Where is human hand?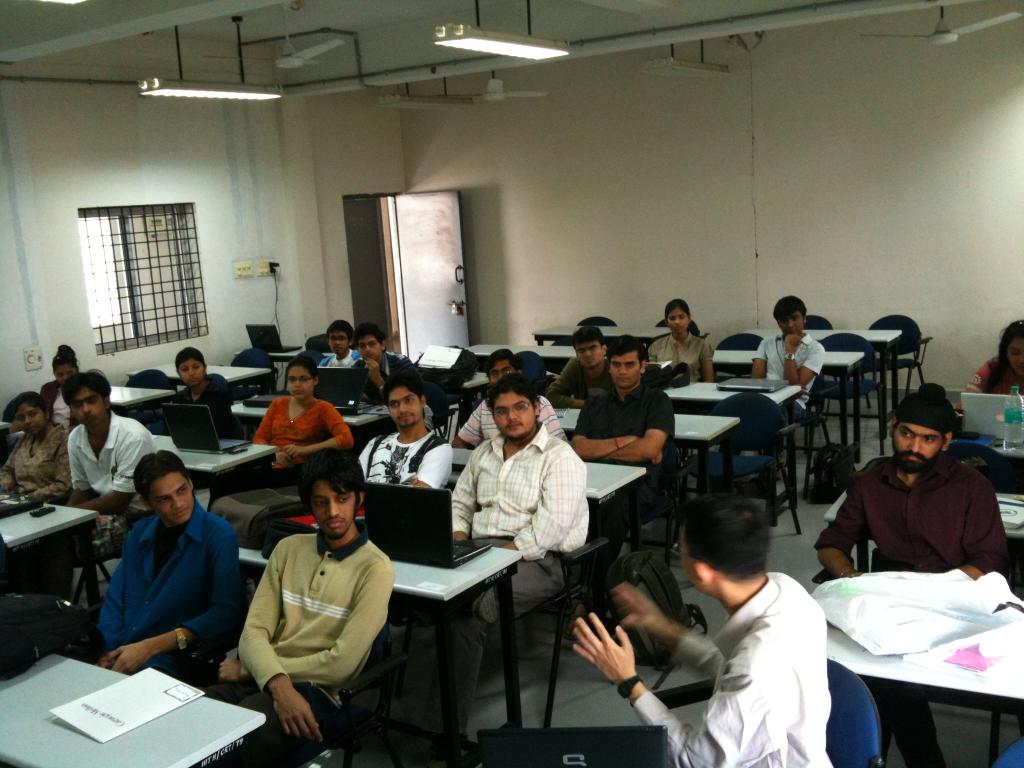
bbox=[99, 655, 116, 669].
